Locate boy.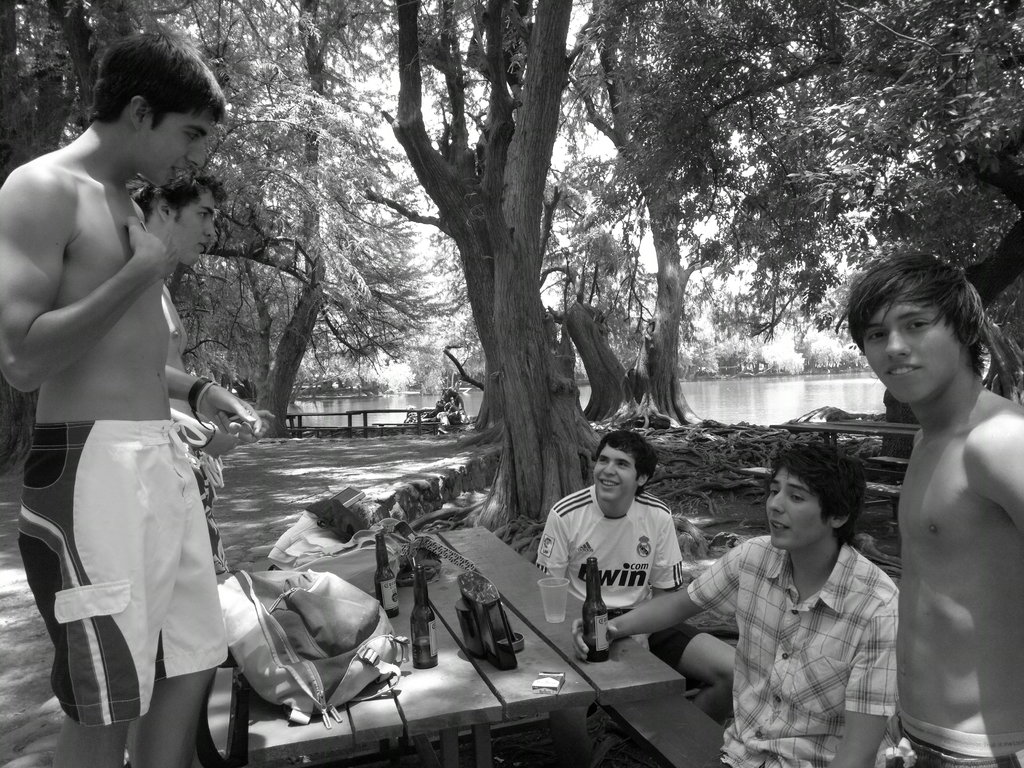
Bounding box: [128,164,276,767].
